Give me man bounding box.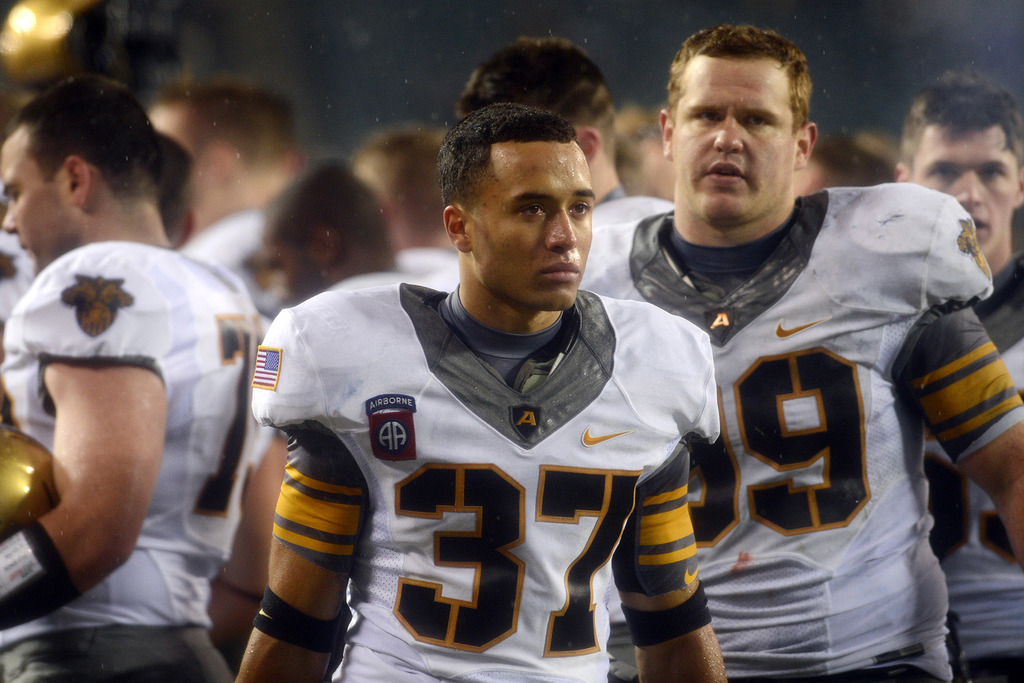
region(0, 63, 298, 682).
